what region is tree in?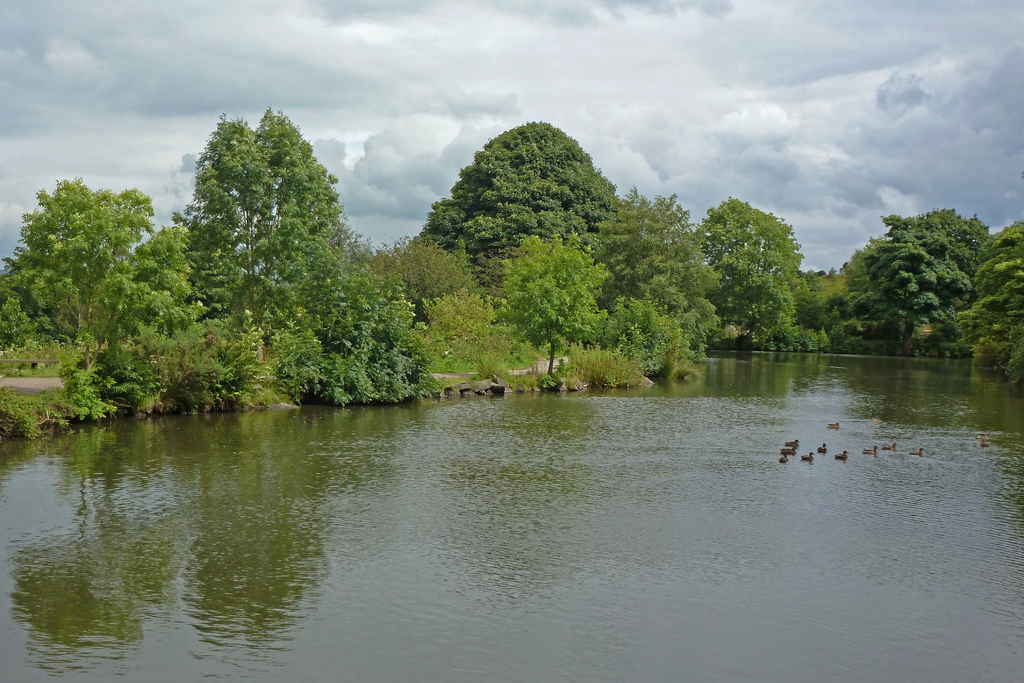
x1=701 y1=195 x2=820 y2=352.
